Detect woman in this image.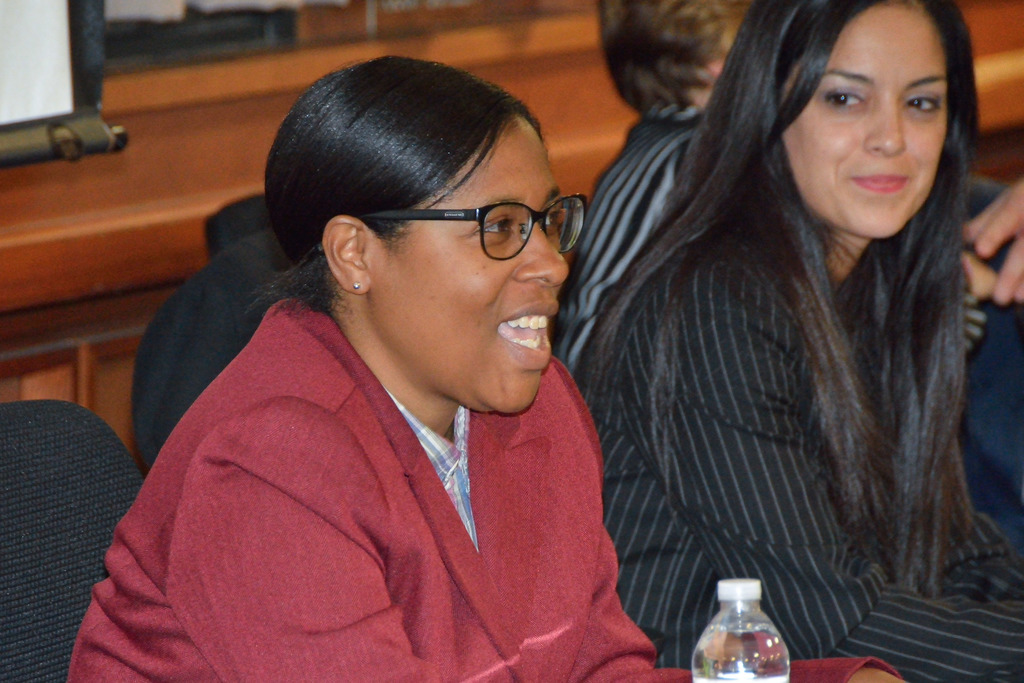
Detection: detection(559, 0, 996, 526).
